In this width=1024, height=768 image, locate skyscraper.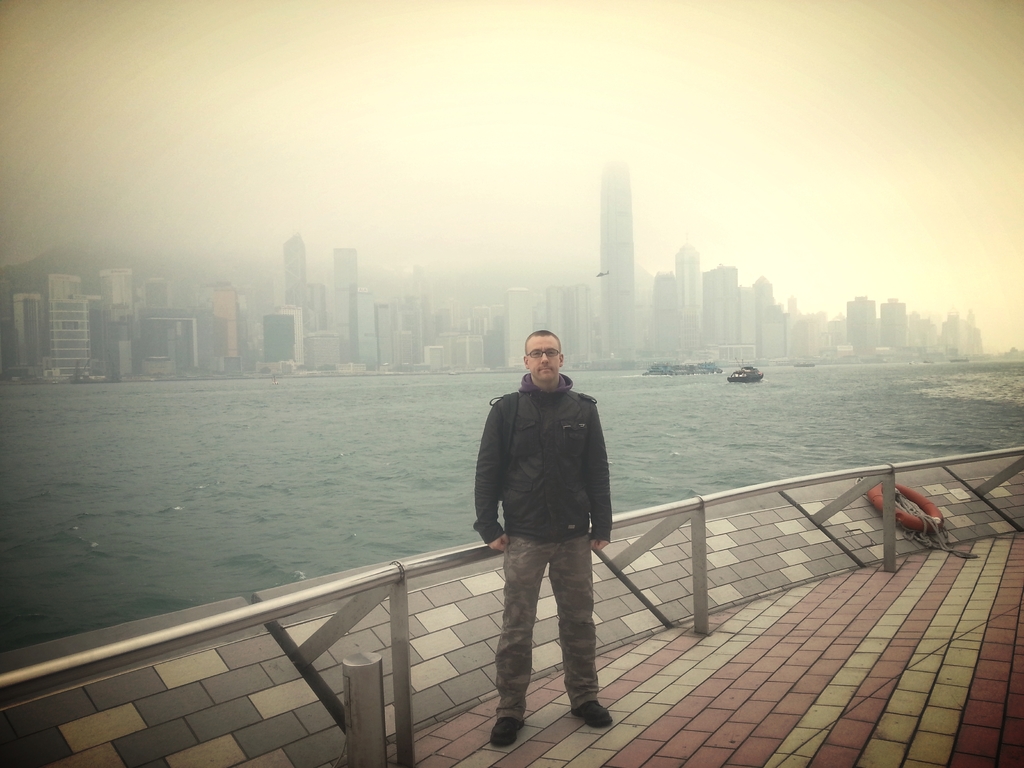
Bounding box: BBox(778, 292, 803, 346).
